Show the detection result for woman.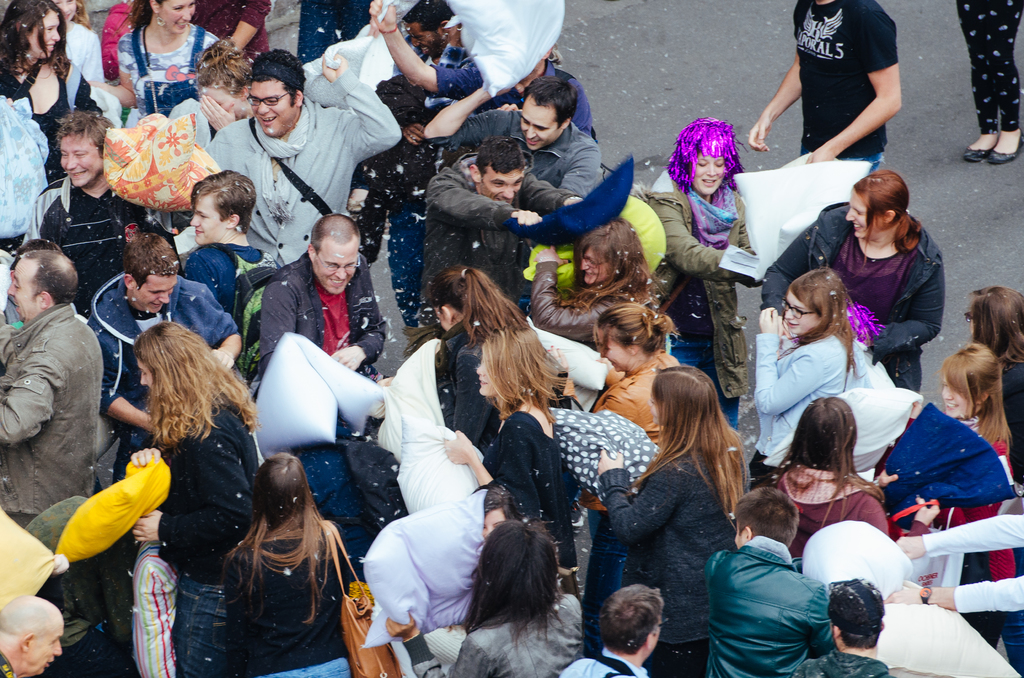
left=84, top=0, right=214, bottom=123.
